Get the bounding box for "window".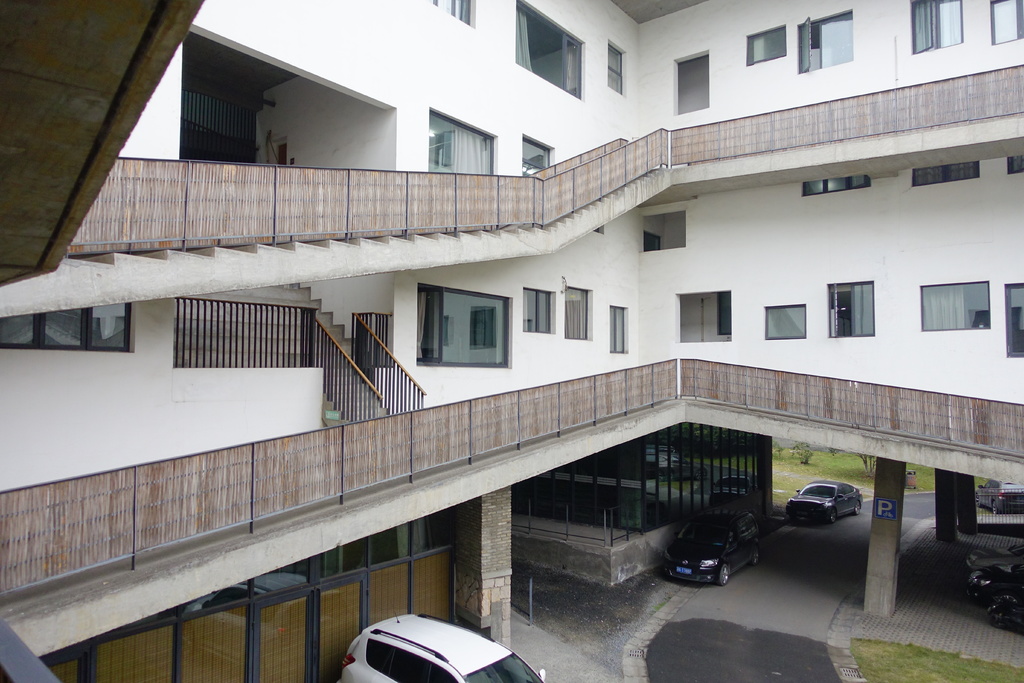
bbox(917, 281, 992, 329).
